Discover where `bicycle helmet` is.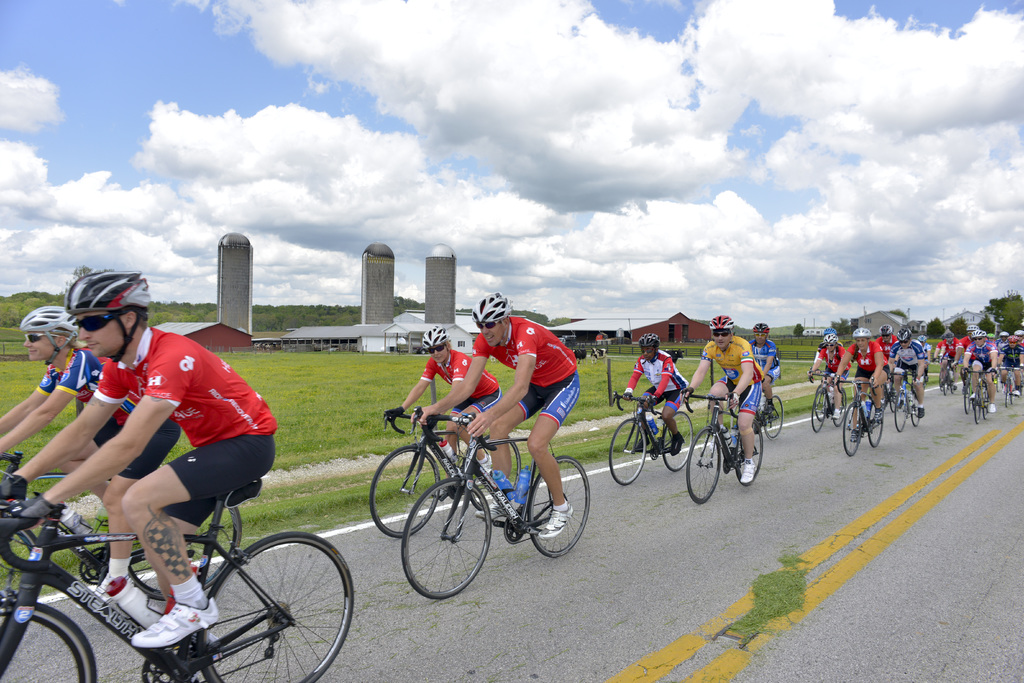
Discovered at Rect(1007, 333, 1018, 342).
